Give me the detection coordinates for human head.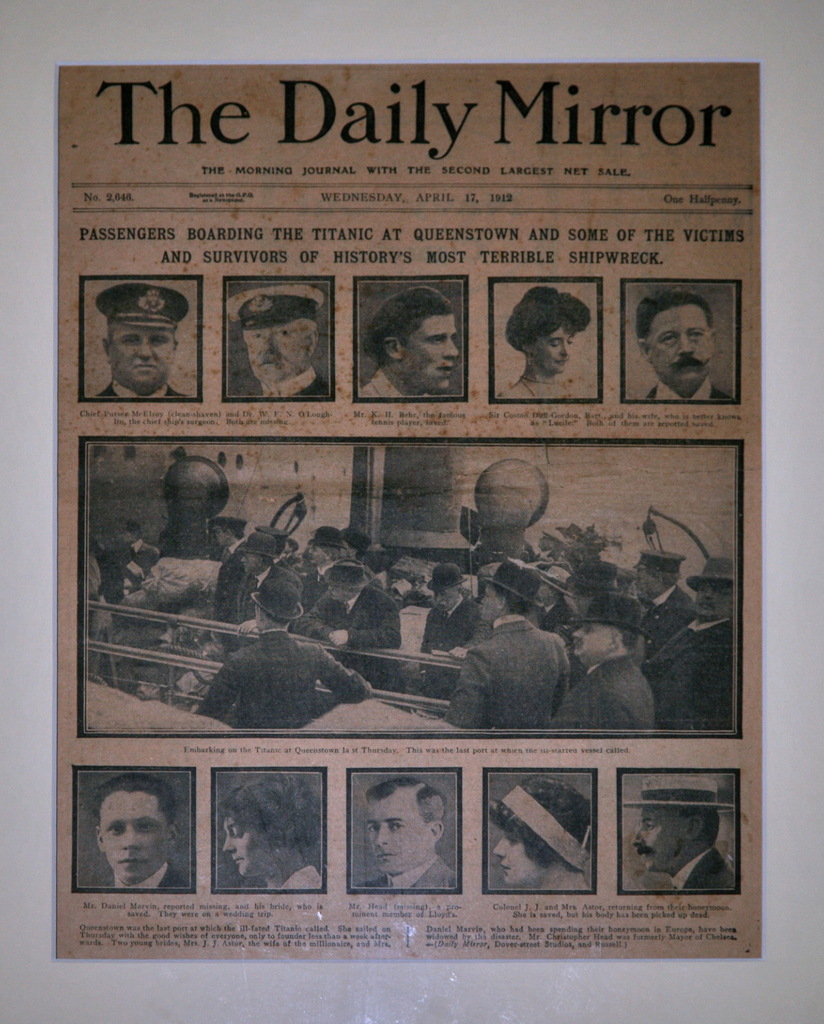
Rect(685, 548, 741, 628).
